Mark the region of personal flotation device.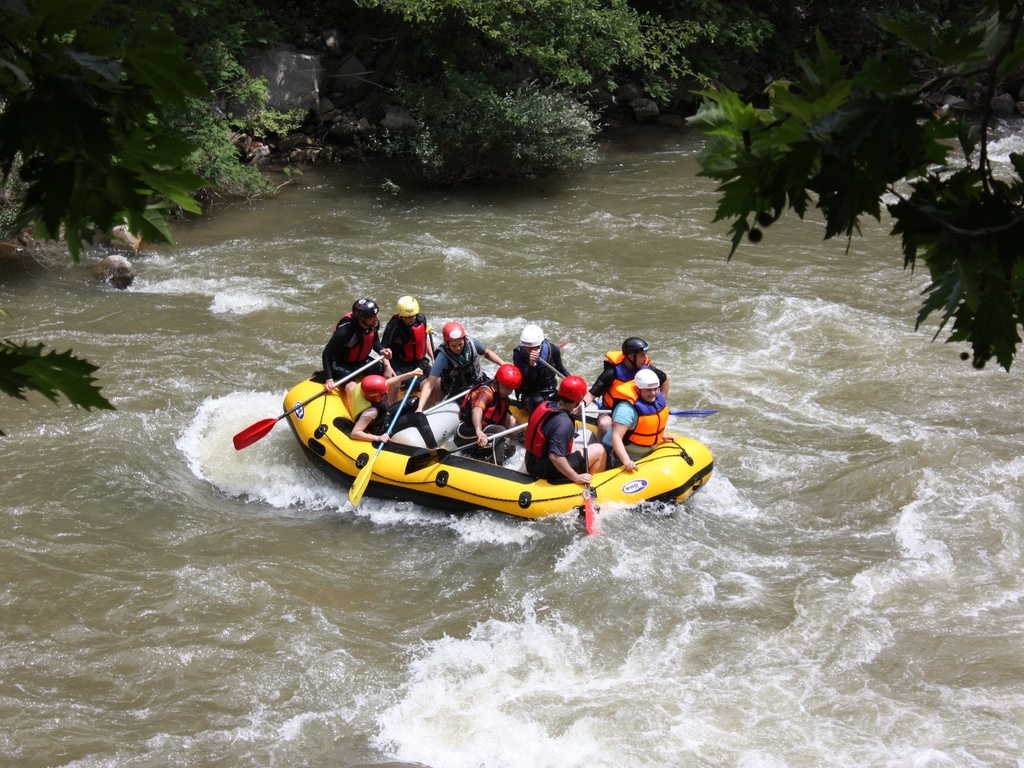
Region: bbox=[386, 322, 440, 358].
